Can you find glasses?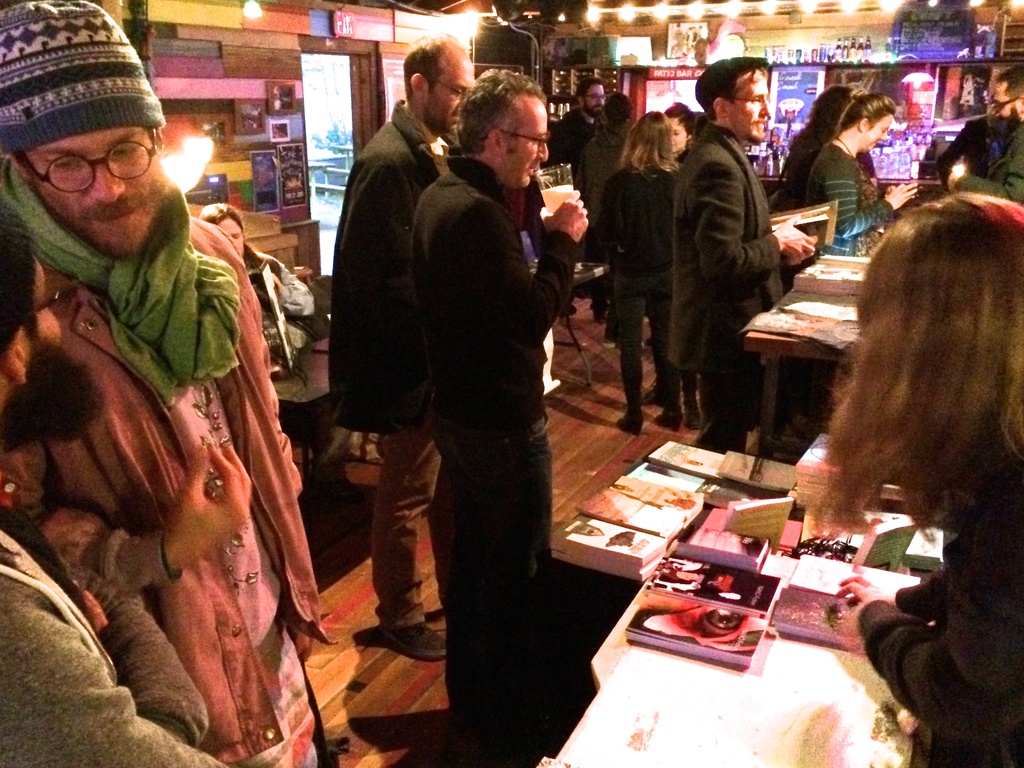
Yes, bounding box: 419:72:468:106.
